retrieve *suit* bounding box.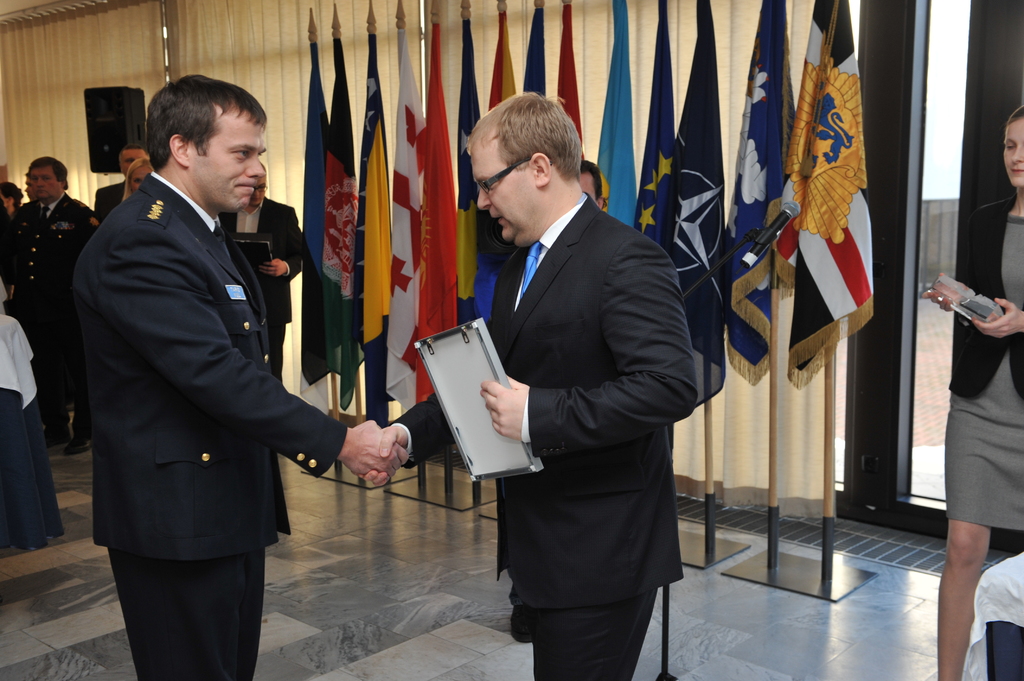
Bounding box: 74, 170, 344, 680.
